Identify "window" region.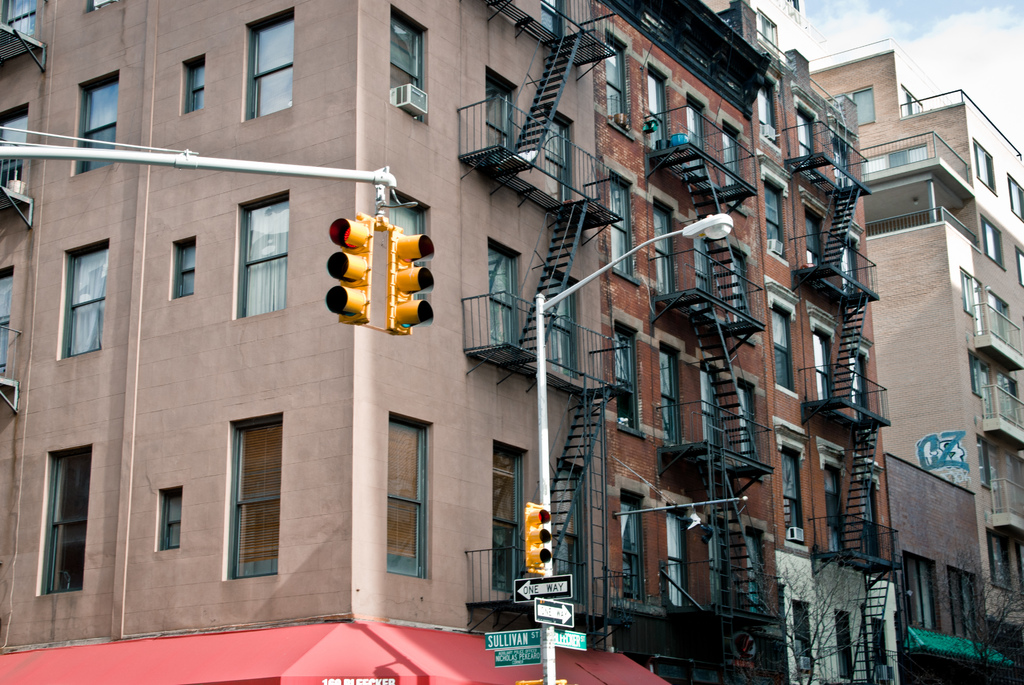
Region: <bbox>977, 145, 996, 190</bbox>.
